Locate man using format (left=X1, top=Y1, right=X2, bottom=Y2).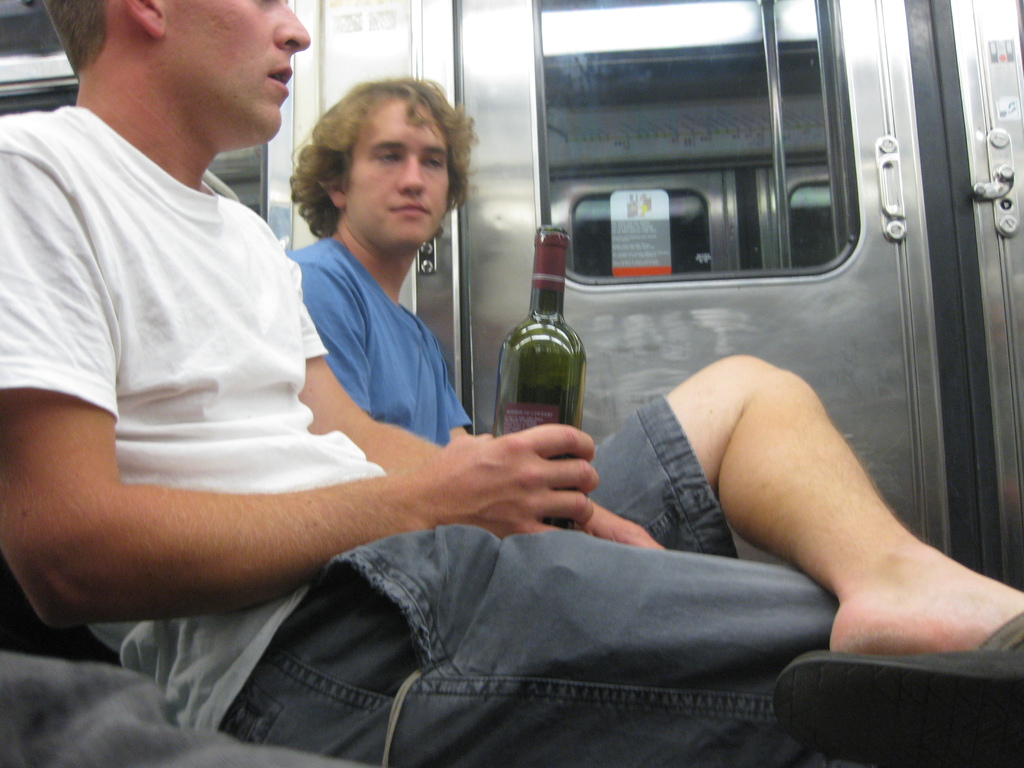
(left=287, top=76, right=472, bottom=442).
